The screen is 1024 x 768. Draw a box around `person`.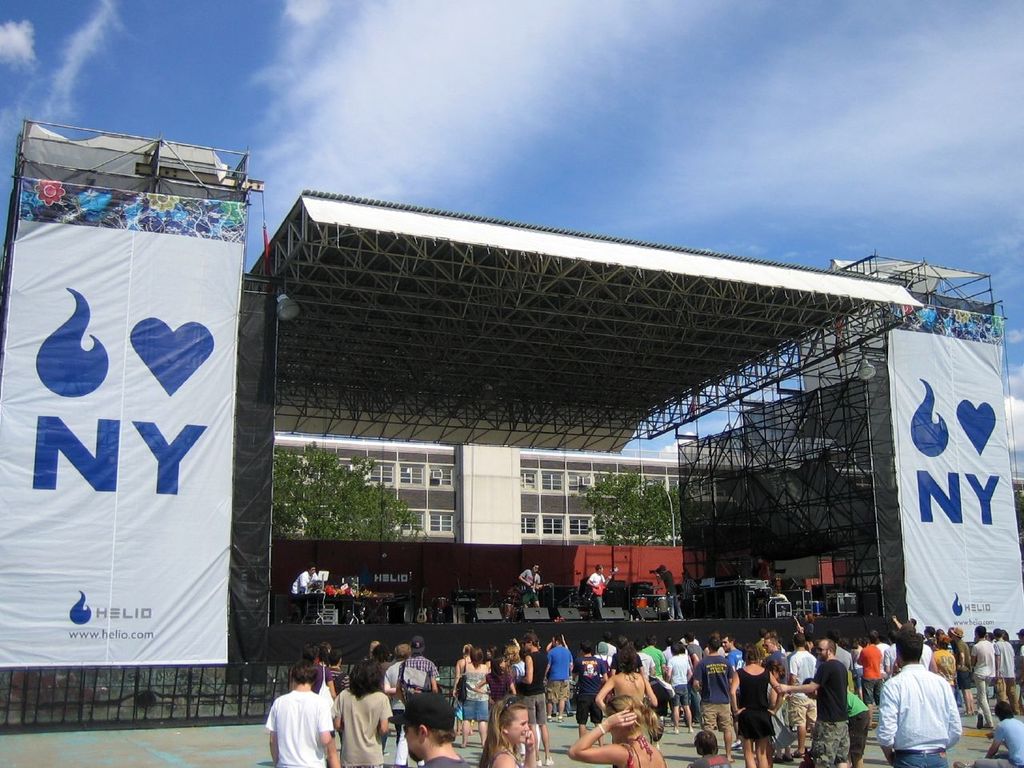
l=704, t=630, r=726, b=654.
